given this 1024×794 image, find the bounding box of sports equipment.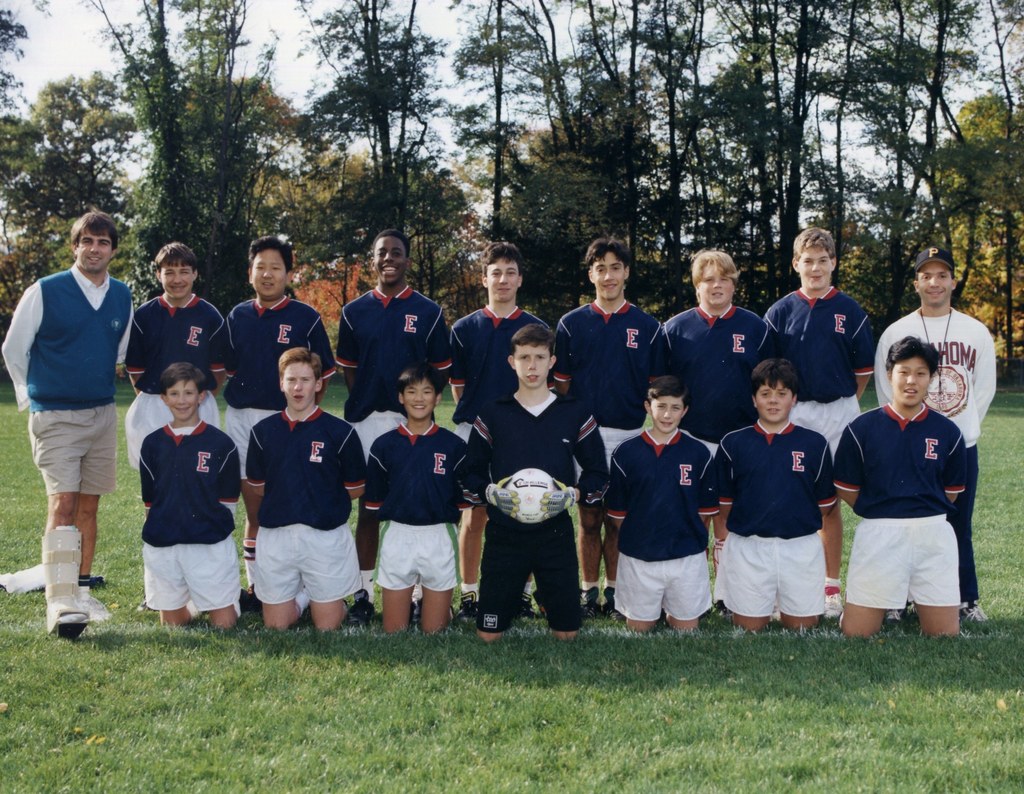
x1=485, y1=479, x2=518, y2=518.
